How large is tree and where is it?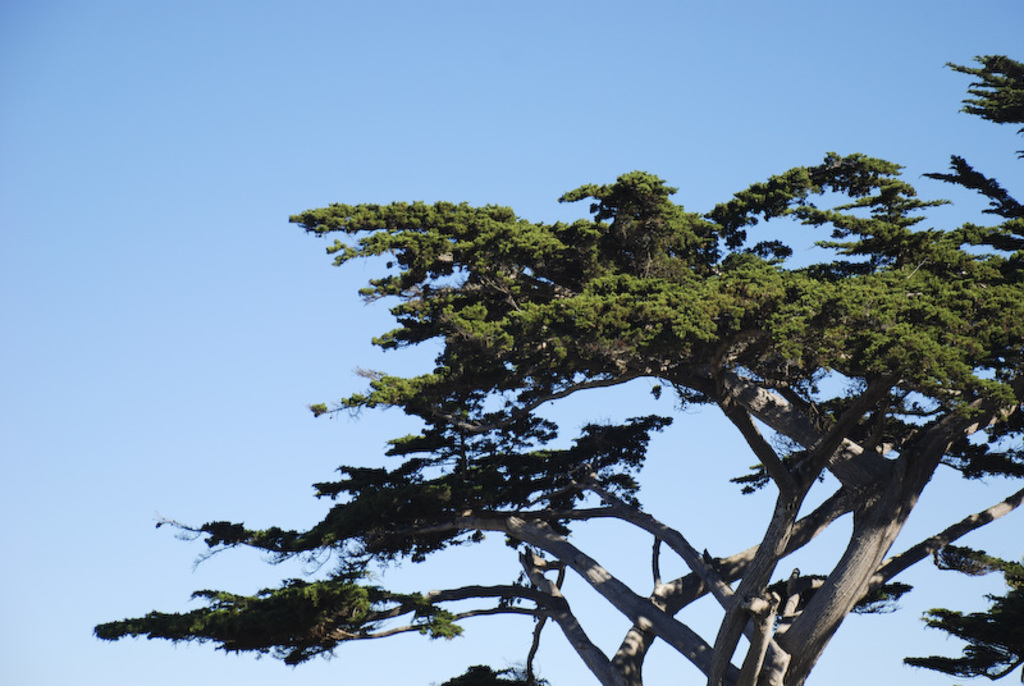
Bounding box: [x1=134, y1=119, x2=1007, y2=662].
